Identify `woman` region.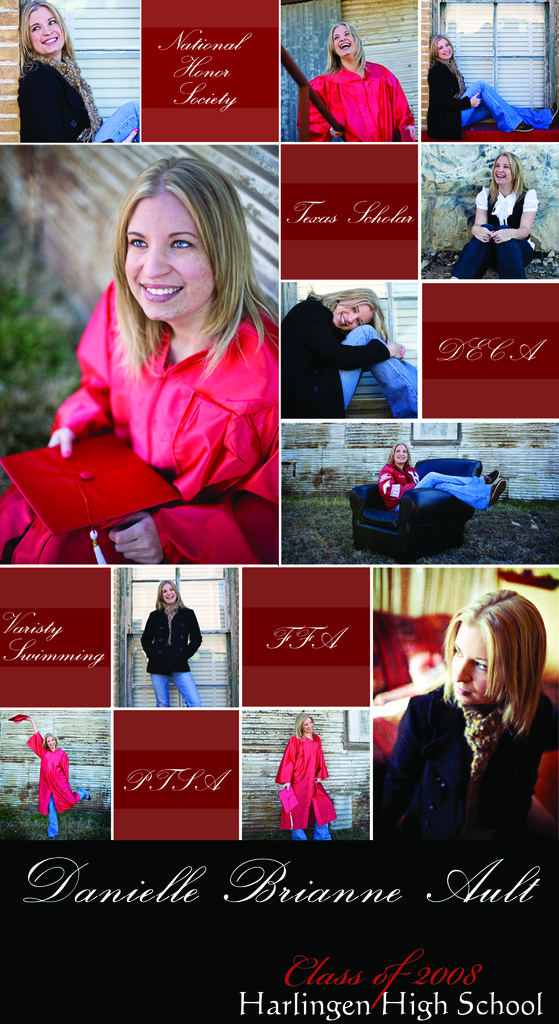
Region: l=18, t=716, r=93, b=844.
